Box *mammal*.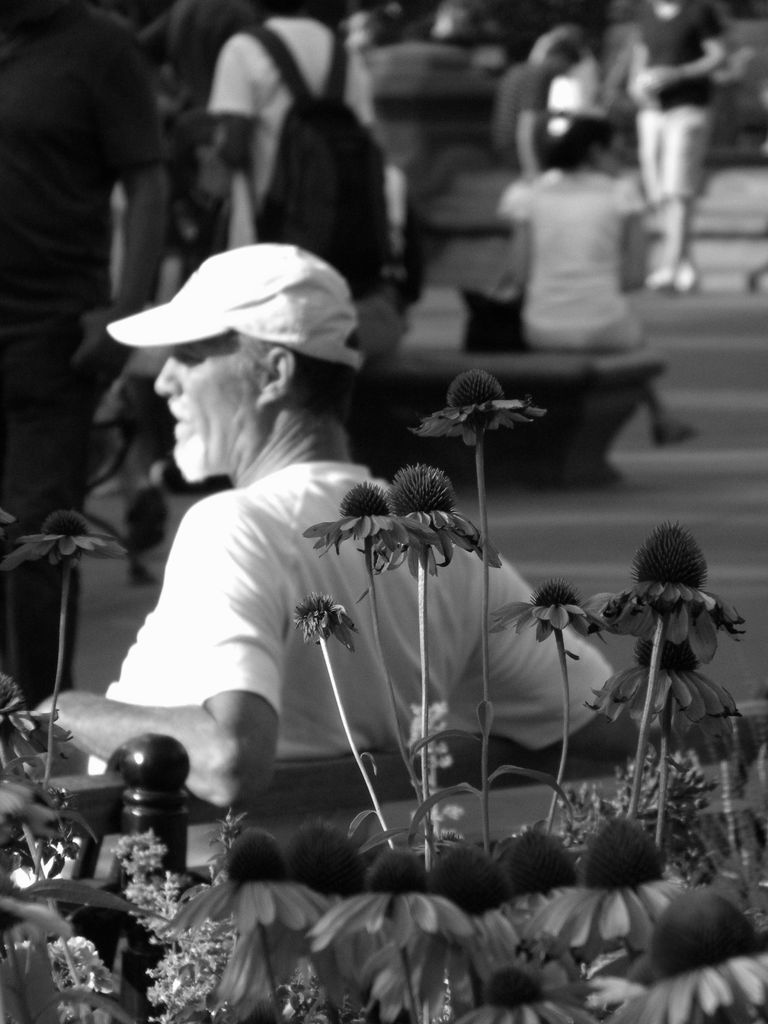
bbox=[217, 0, 385, 260].
